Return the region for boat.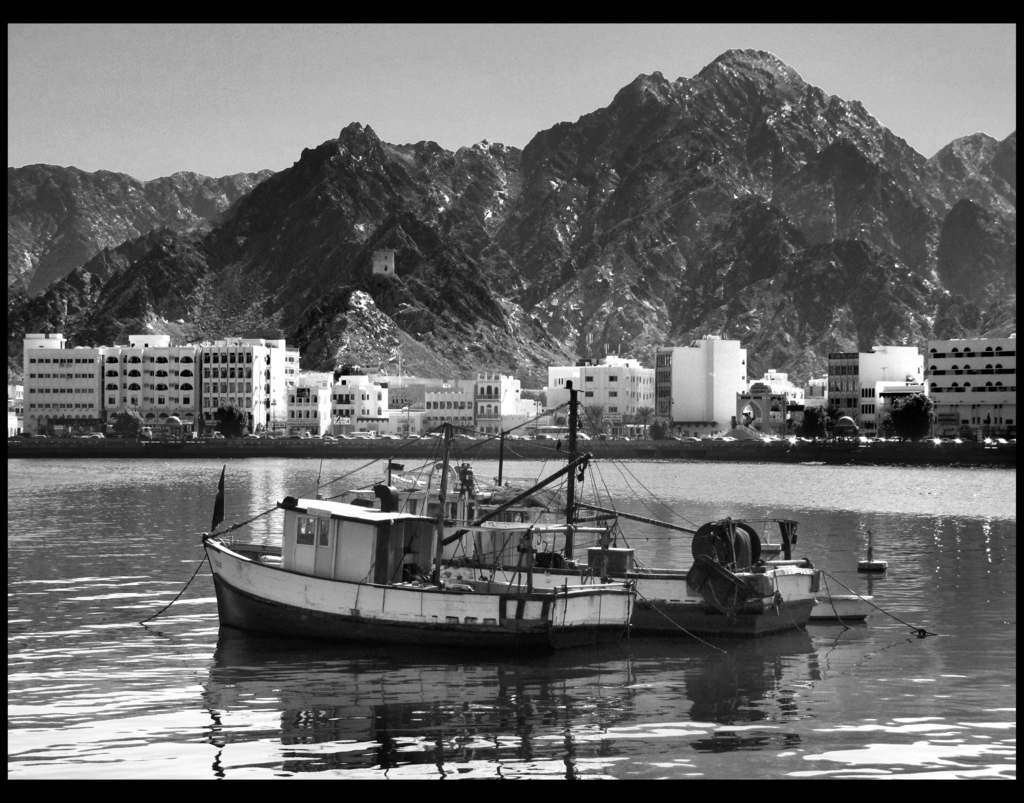
box(184, 416, 721, 669).
